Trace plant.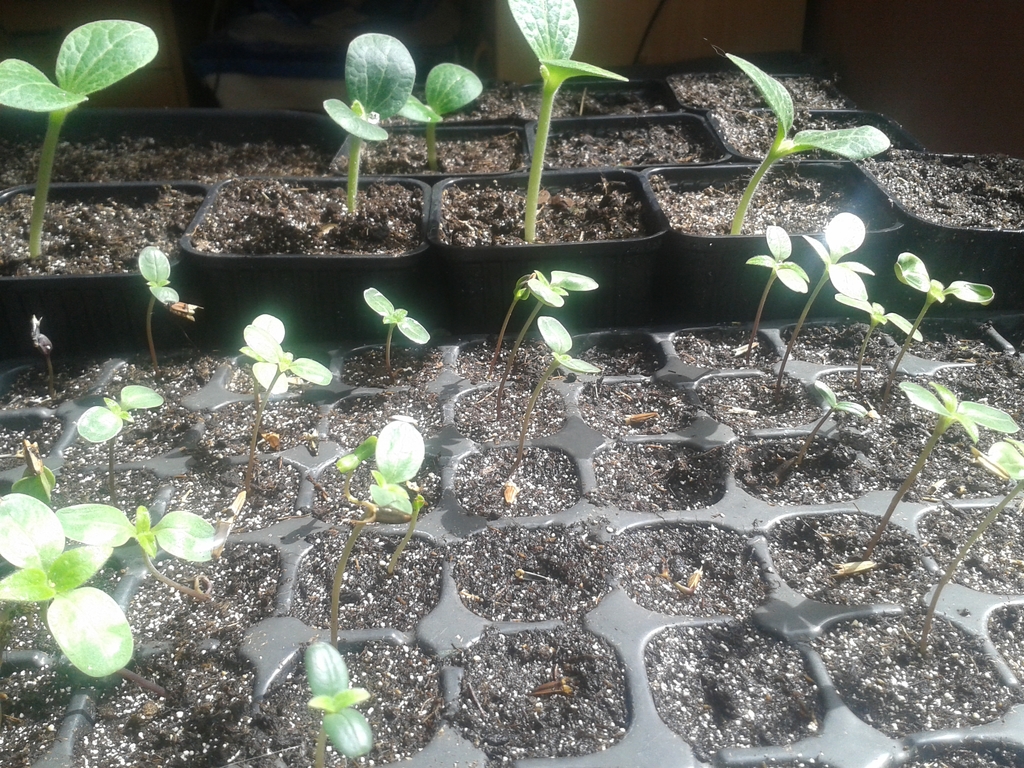
Traced to region(520, 318, 599, 463).
